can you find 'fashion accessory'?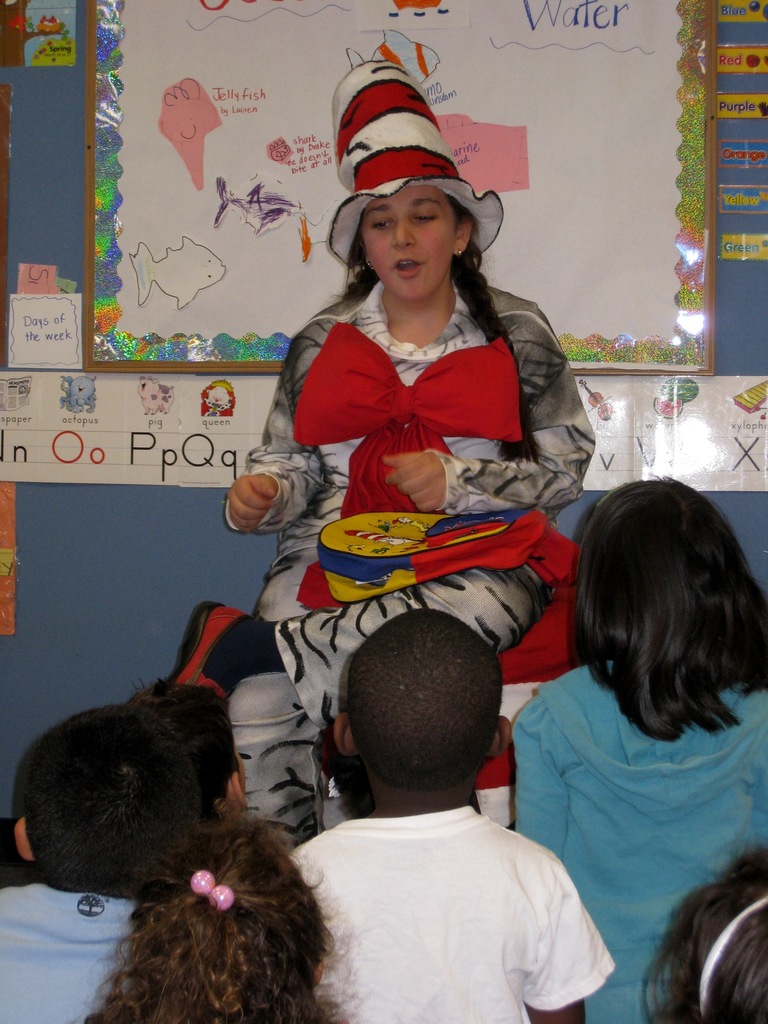
Yes, bounding box: region(189, 870, 234, 913).
